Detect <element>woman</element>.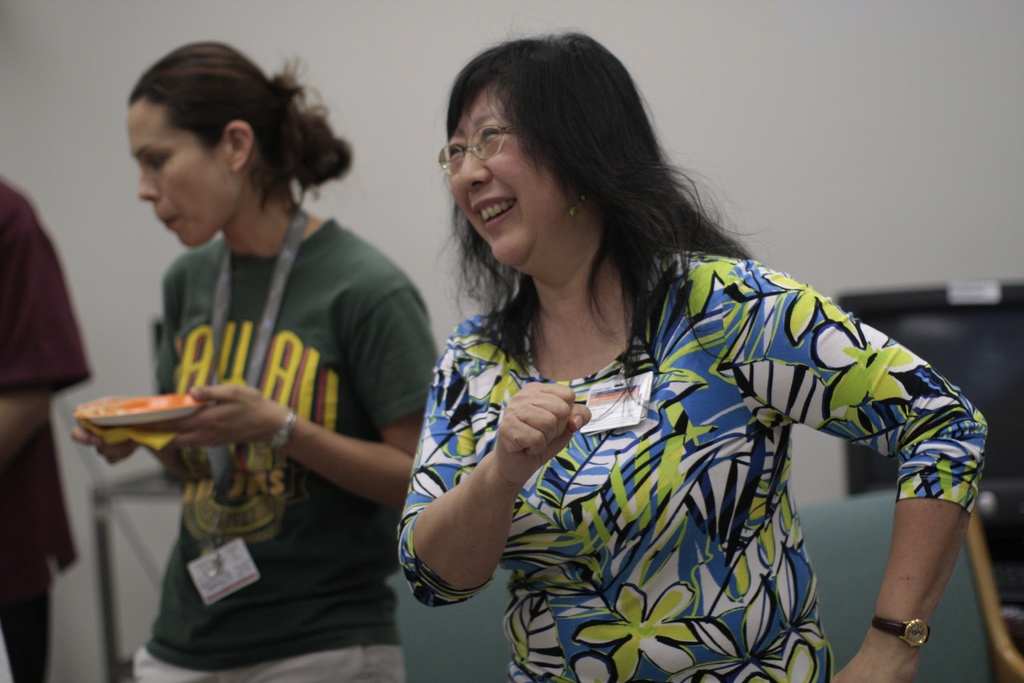
Detected at 72 29 445 682.
